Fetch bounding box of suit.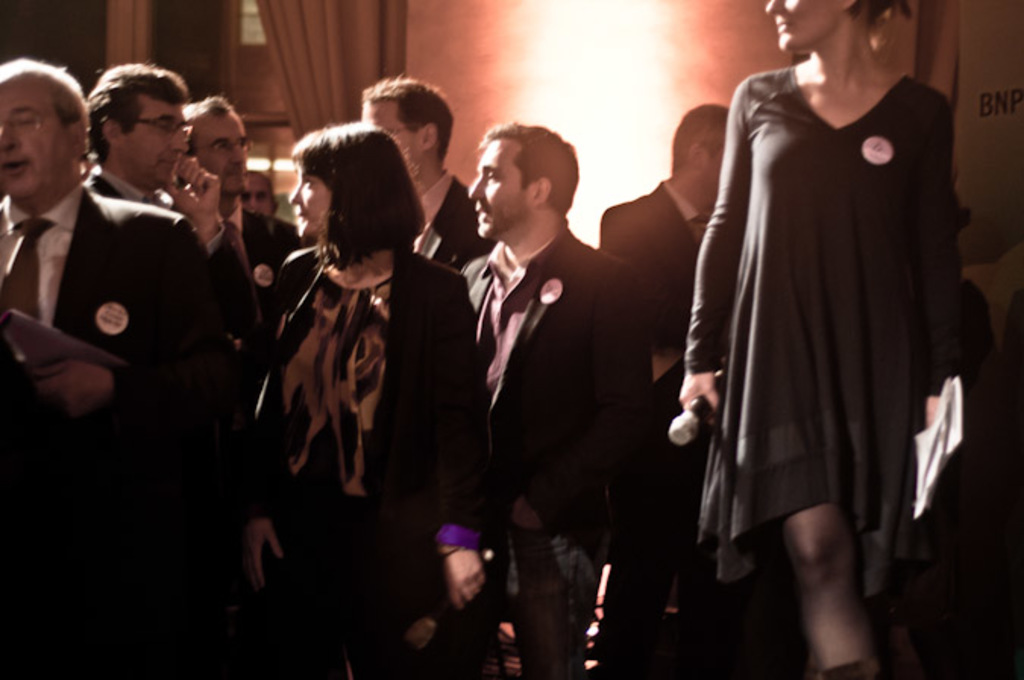
Bbox: x1=0, y1=188, x2=232, y2=436.
